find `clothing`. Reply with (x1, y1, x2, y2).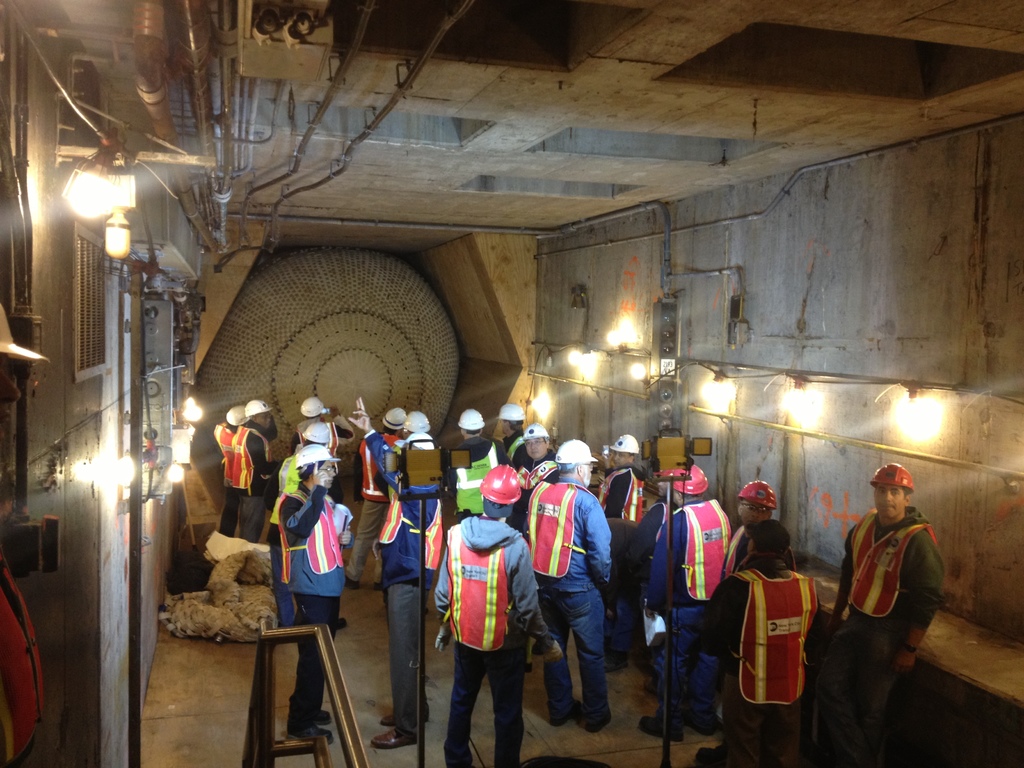
(280, 474, 347, 735).
